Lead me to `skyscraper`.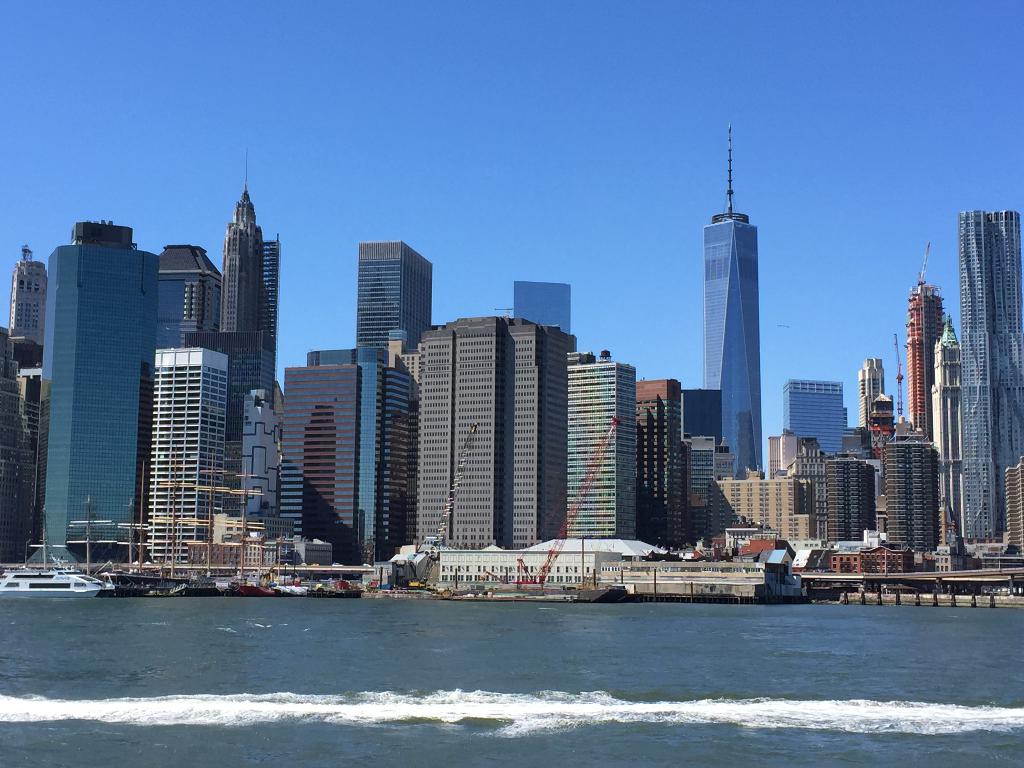
Lead to bbox(209, 166, 265, 347).
